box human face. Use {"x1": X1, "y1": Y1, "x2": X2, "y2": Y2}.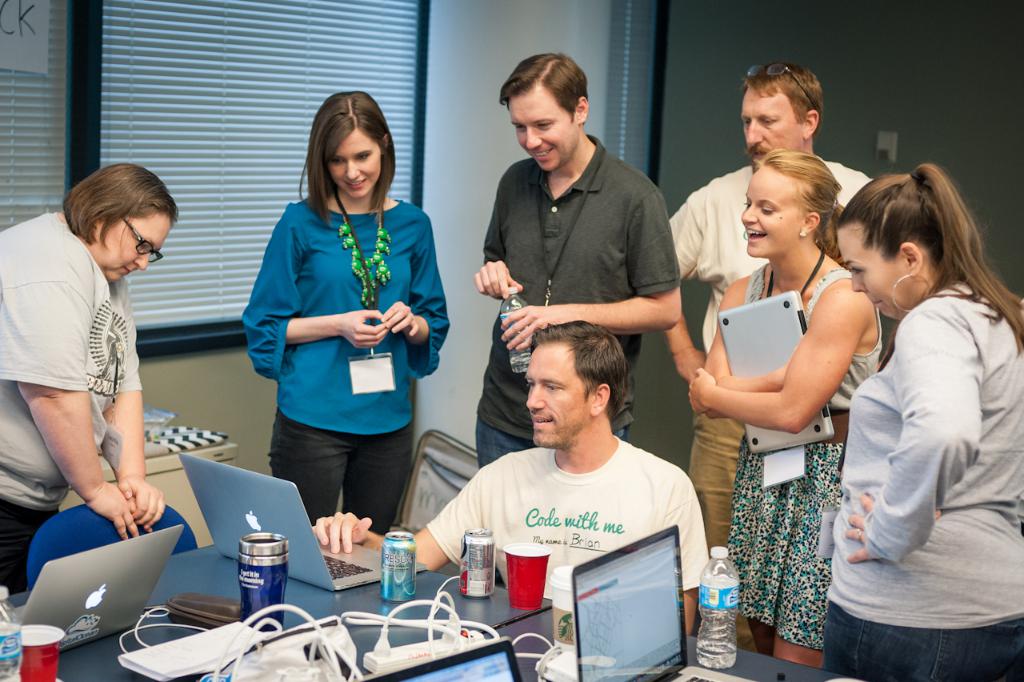
{"x1": 739, "y1": 90, "x2": 806, "y2": 158}.
